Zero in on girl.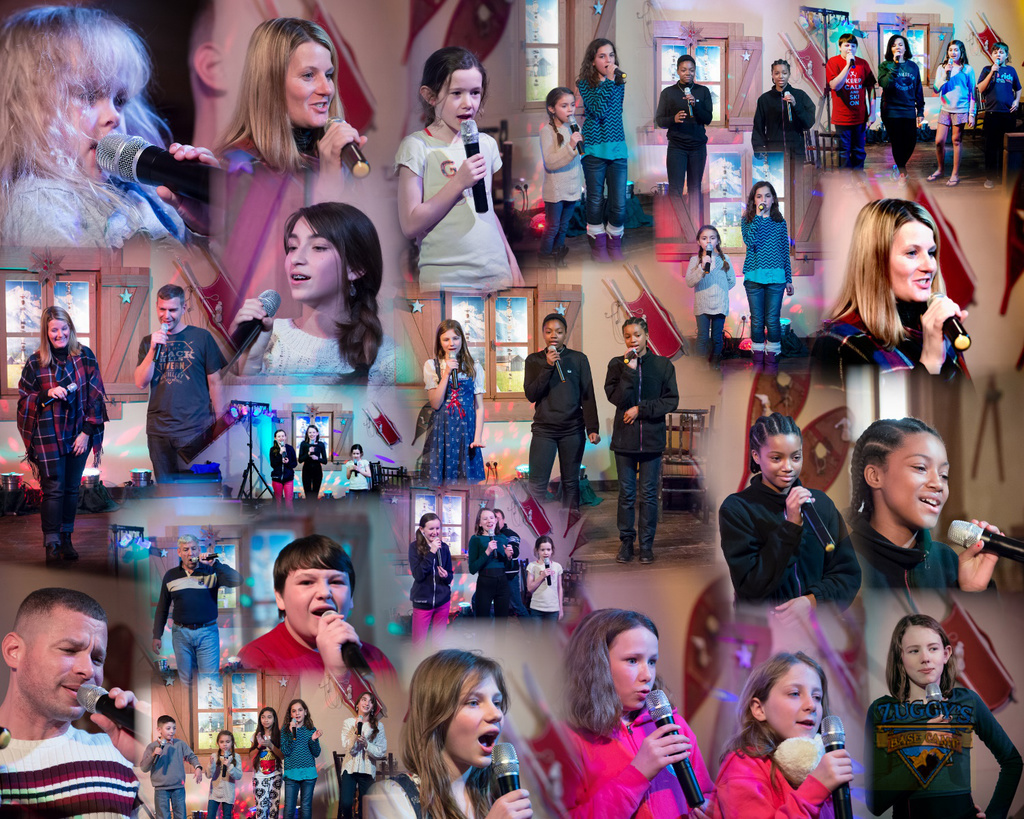
Zeroed in: box(279, 702, 322, 813).
